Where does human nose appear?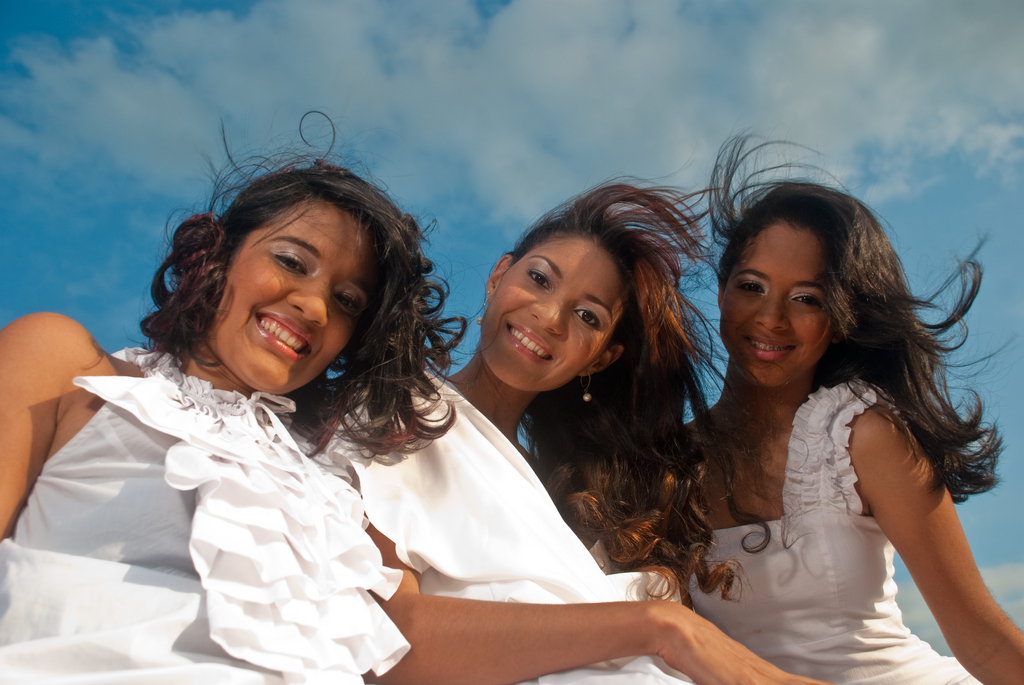
Appears at bbox(287, 290, 328, 326).
